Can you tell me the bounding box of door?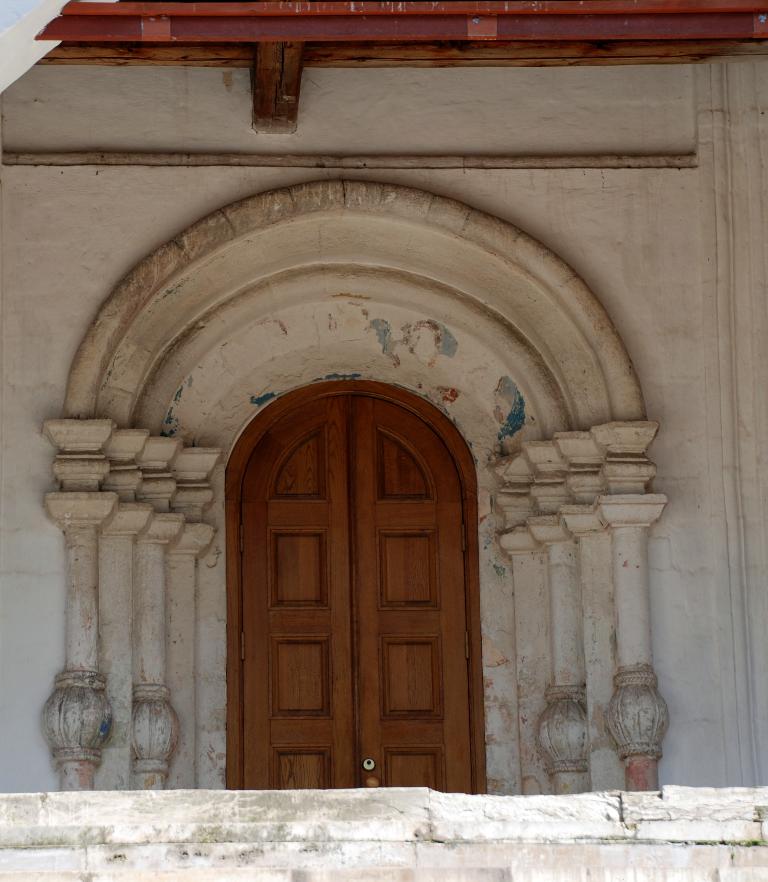
box=[225, 413, 483, 791].
